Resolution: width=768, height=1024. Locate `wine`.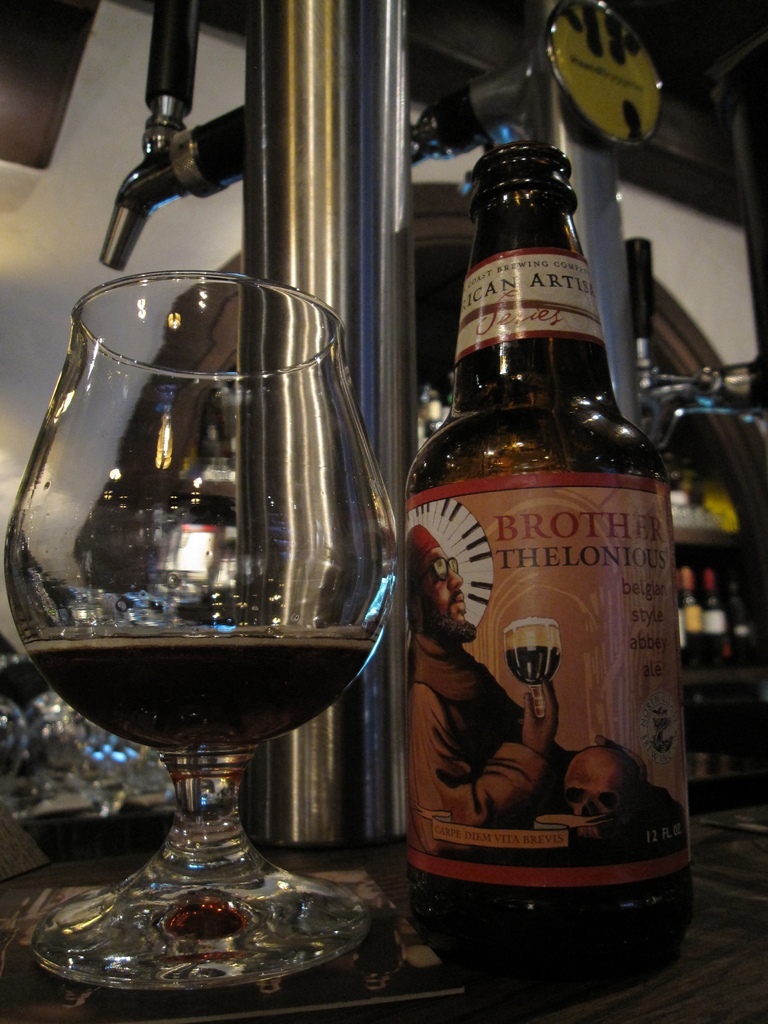
region(407, 138, 696, 1002).
